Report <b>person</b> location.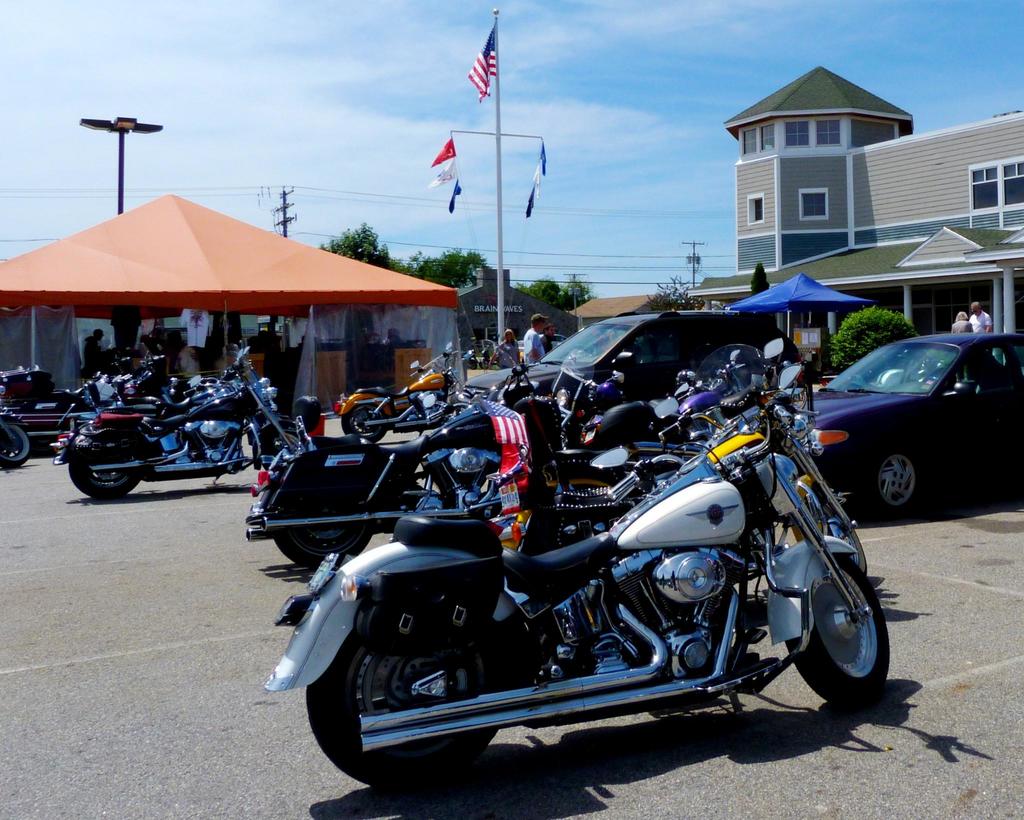
Report: (538, 322, 553, 349).
